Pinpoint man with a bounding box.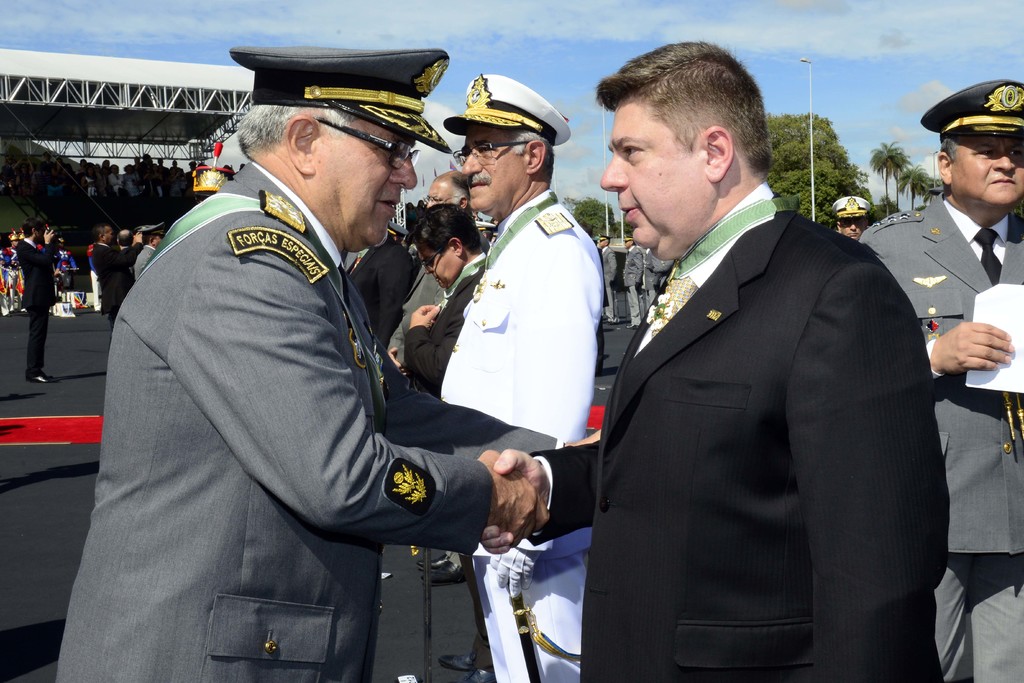
<box>385,167,481,406</box>.
